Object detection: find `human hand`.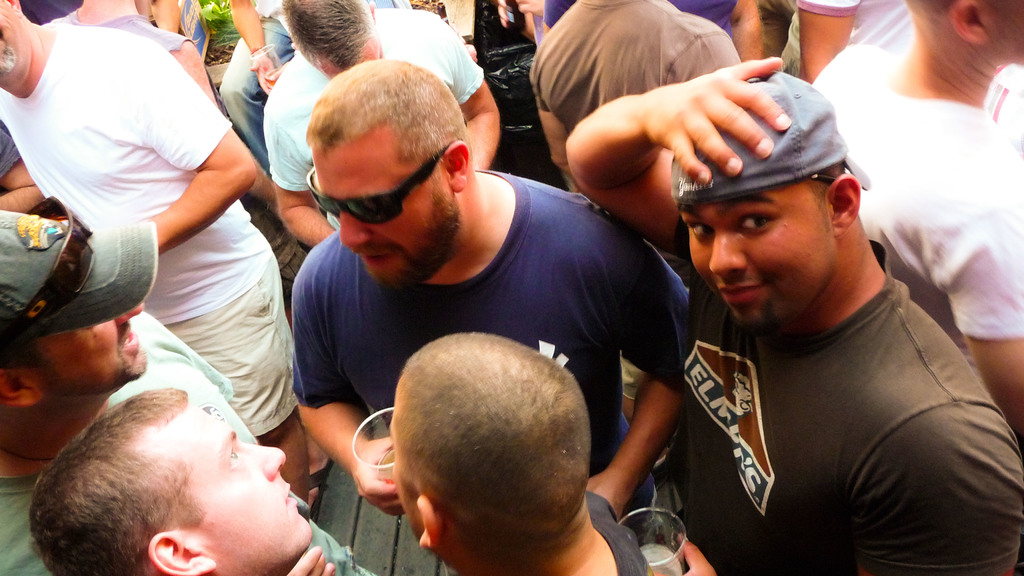
{"left": 280, "top": 545, "right": 334, "bottom": 575}.
